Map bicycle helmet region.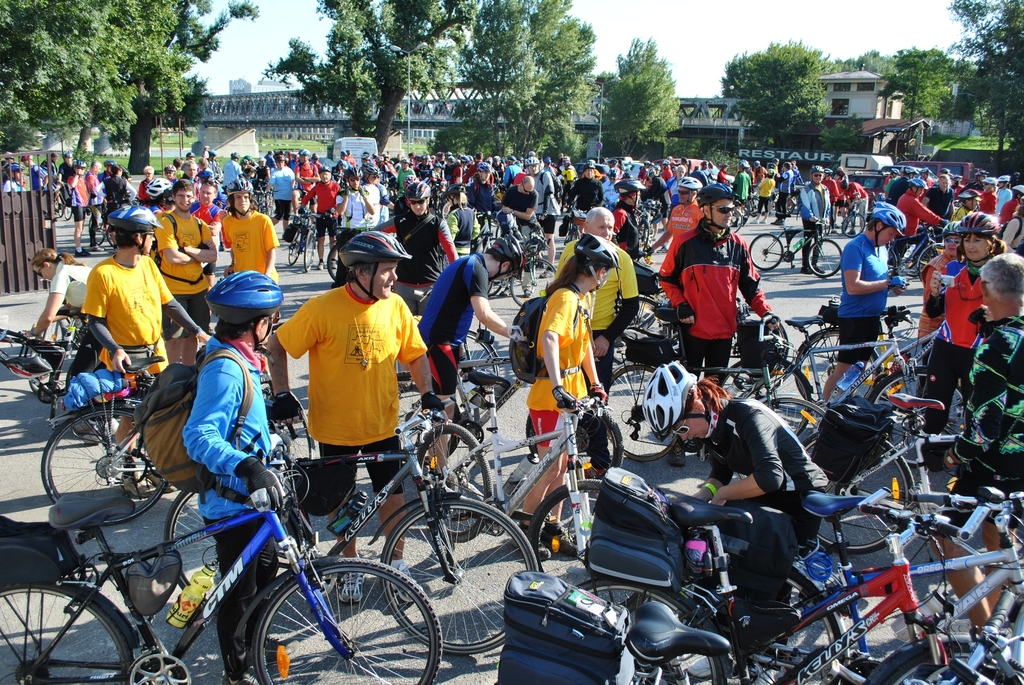
Mapped to bbox=[412, 180, 433, 198].
